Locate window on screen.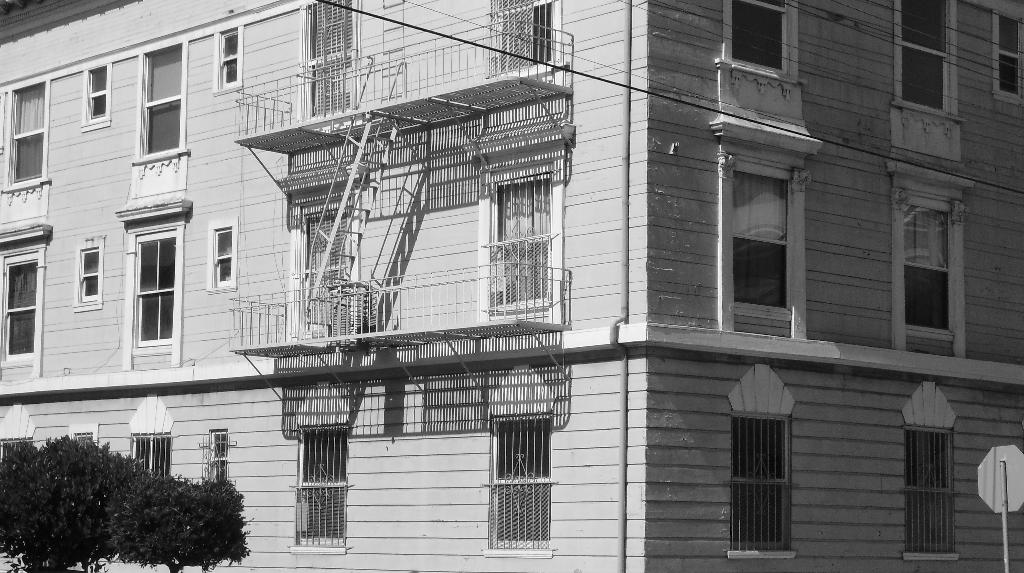
On screen at select_region(305, 0, 359, 117).
